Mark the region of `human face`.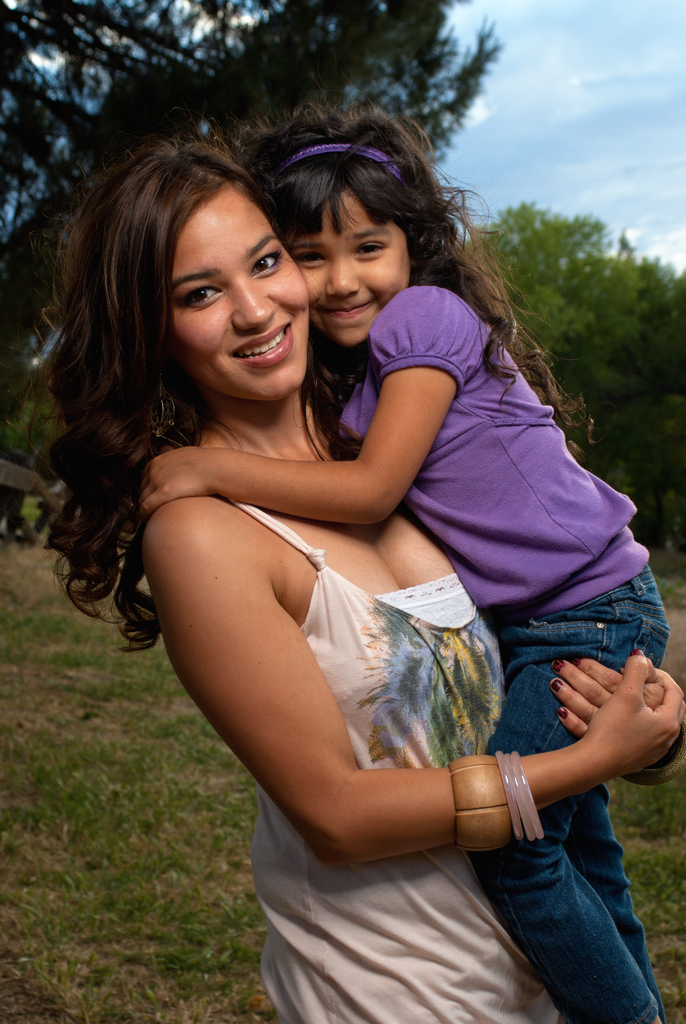
Region: locate(165, 174, 311, 404).
